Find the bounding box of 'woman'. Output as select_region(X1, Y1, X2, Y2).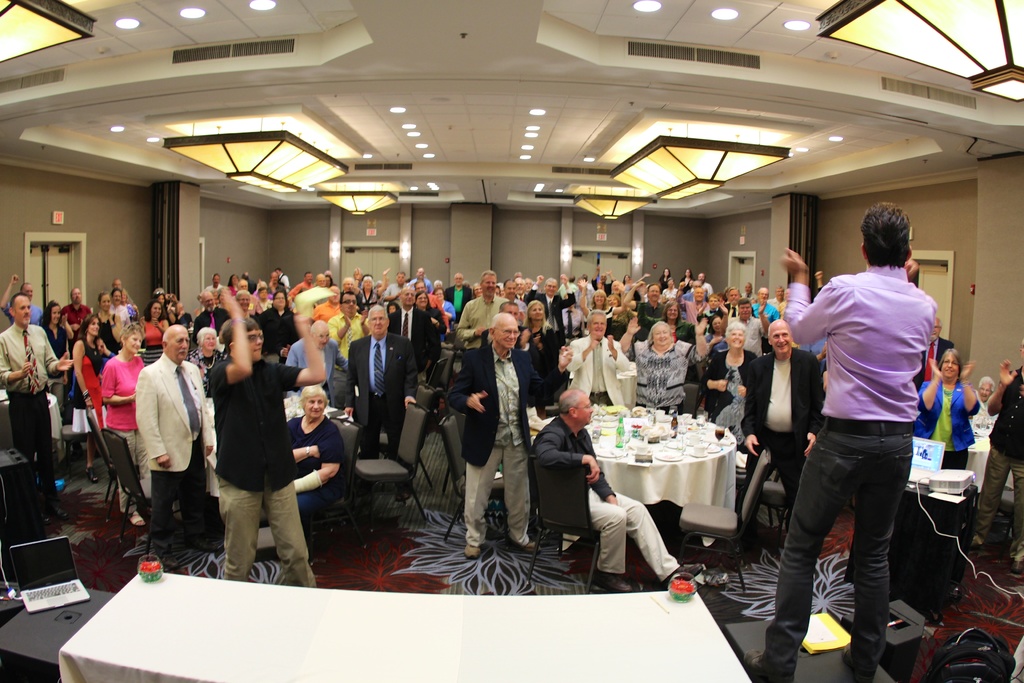
select_region(913, 346, 980, 472).
